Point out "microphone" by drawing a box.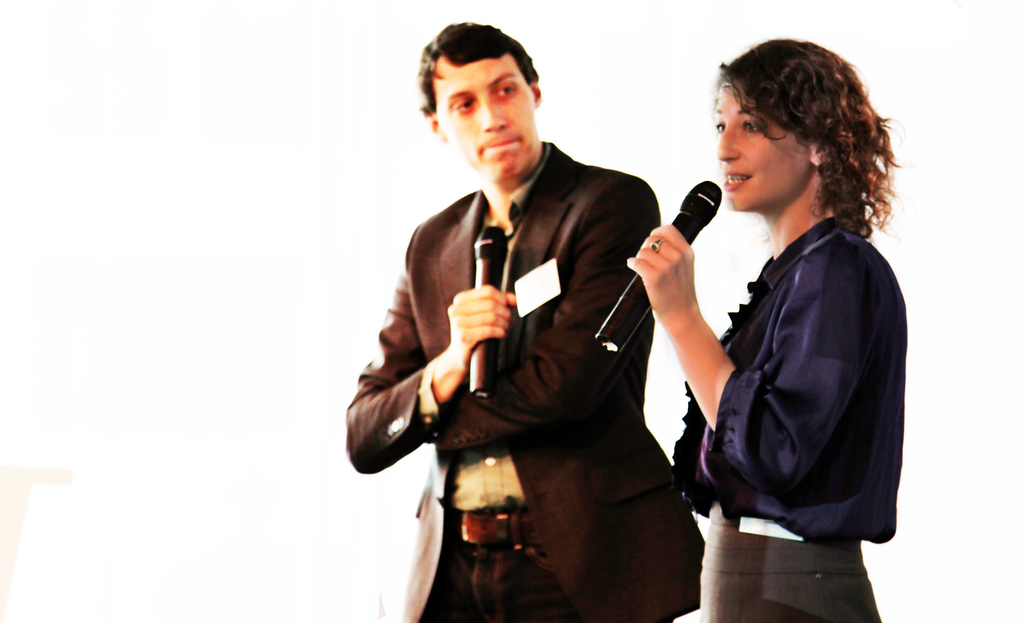
591/182/728/354.
